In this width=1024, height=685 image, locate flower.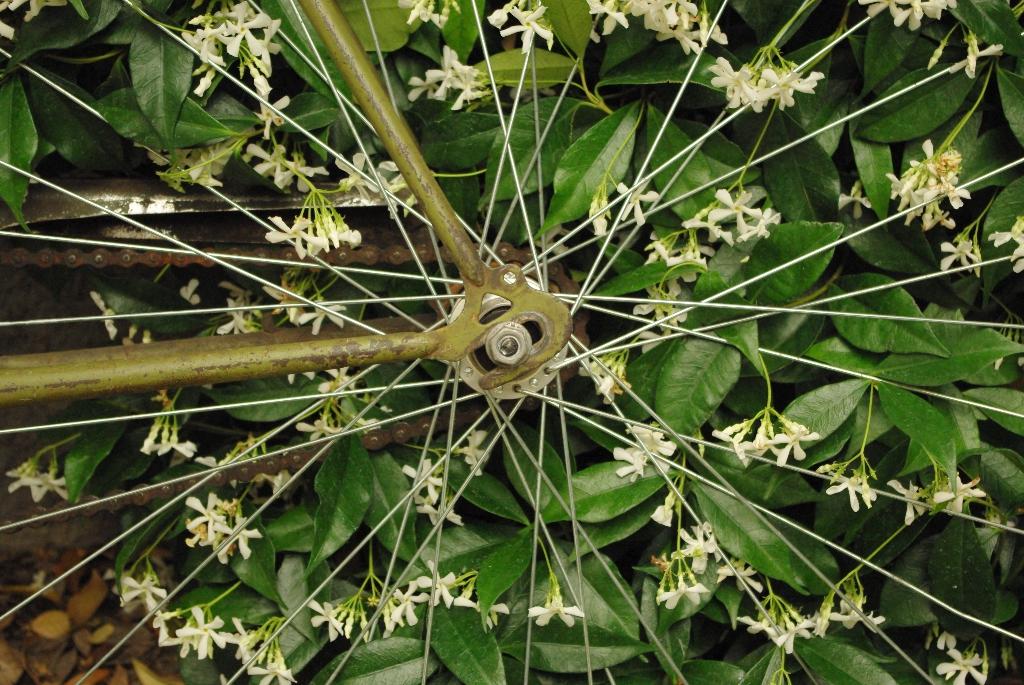
Bounding box: (892, 121, 991, 229).
